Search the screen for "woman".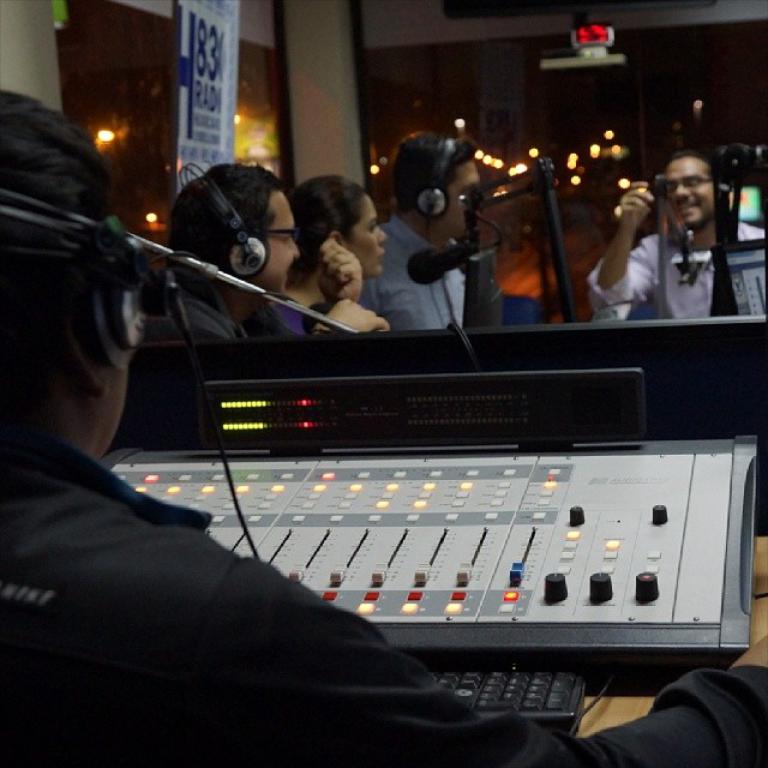
Found at x1=246, y1=176, x2=412, y2=343.
